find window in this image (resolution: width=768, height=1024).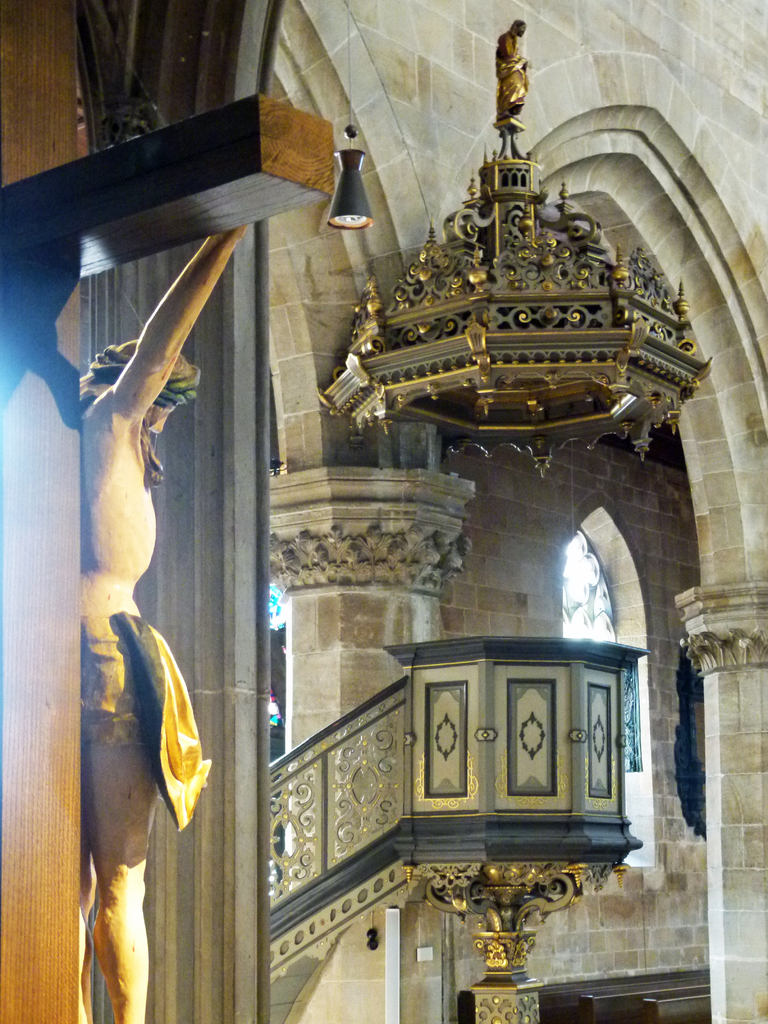
(x1=556, y1=499, x2=655, y2=819).
